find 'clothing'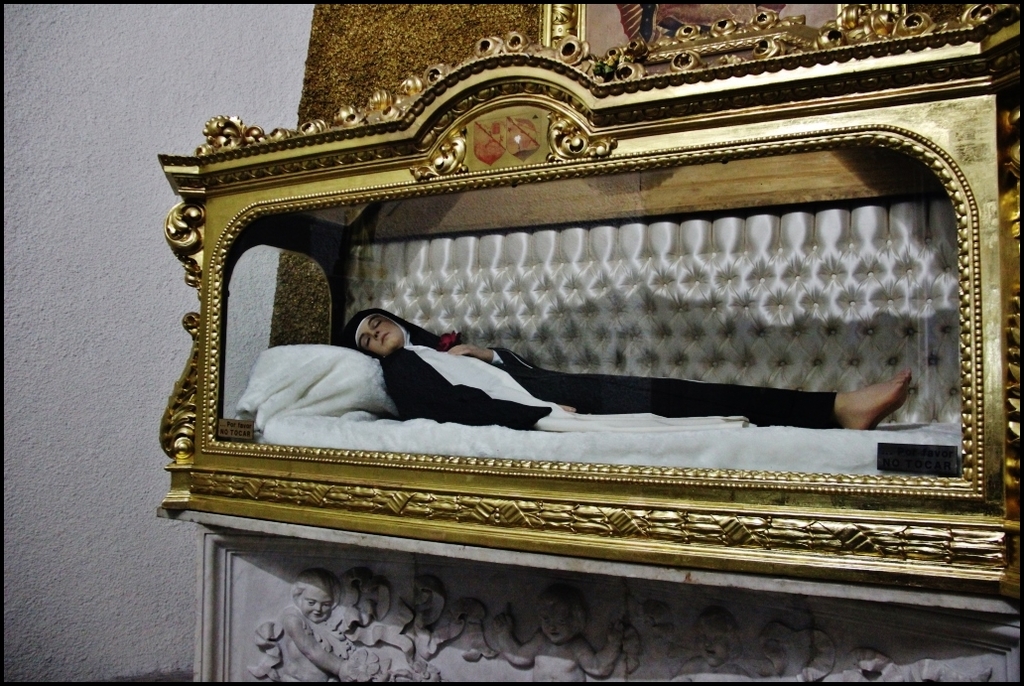
l=350, t=322, r=835, b=431
